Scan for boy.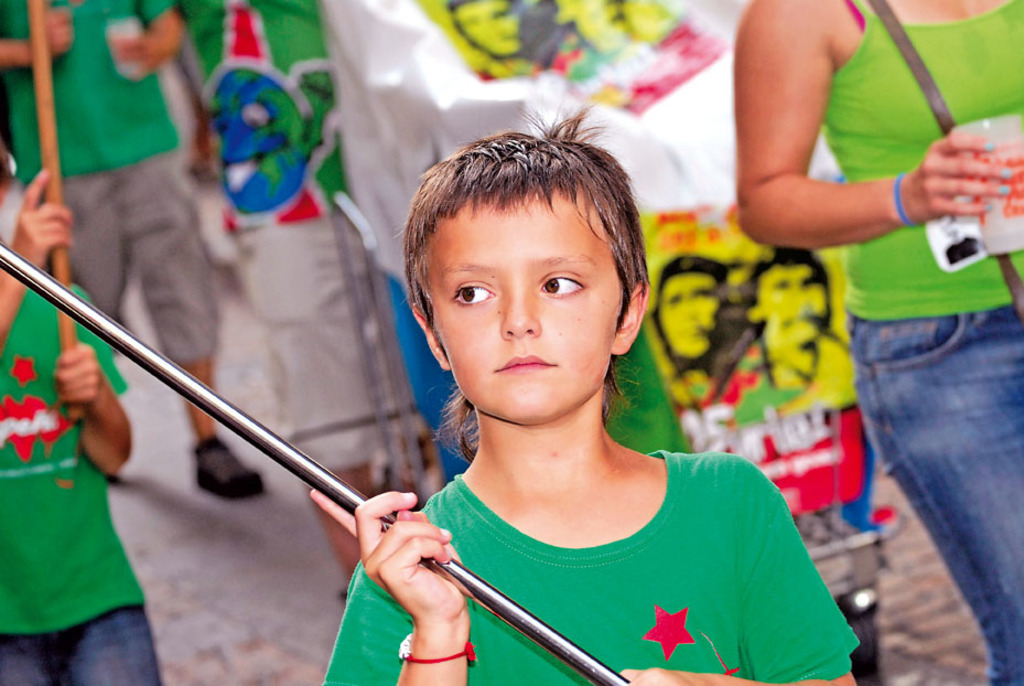
Scan result: (x1=297, y1=119, x2=823, y2=680).
